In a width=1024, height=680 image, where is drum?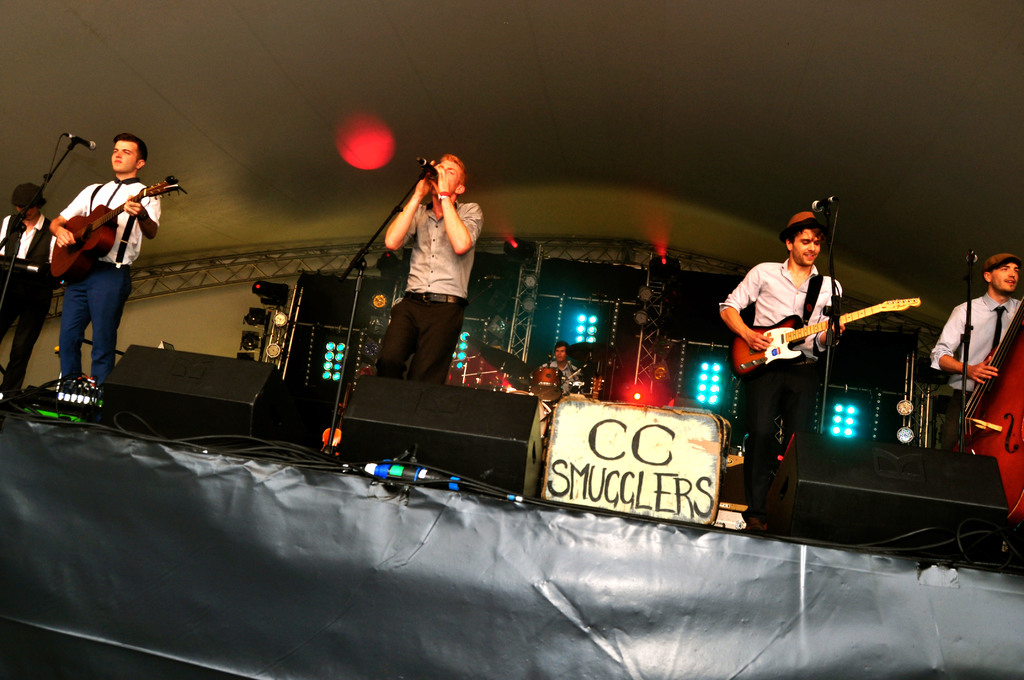
left=520, top=355, right=569, bottom=405.
